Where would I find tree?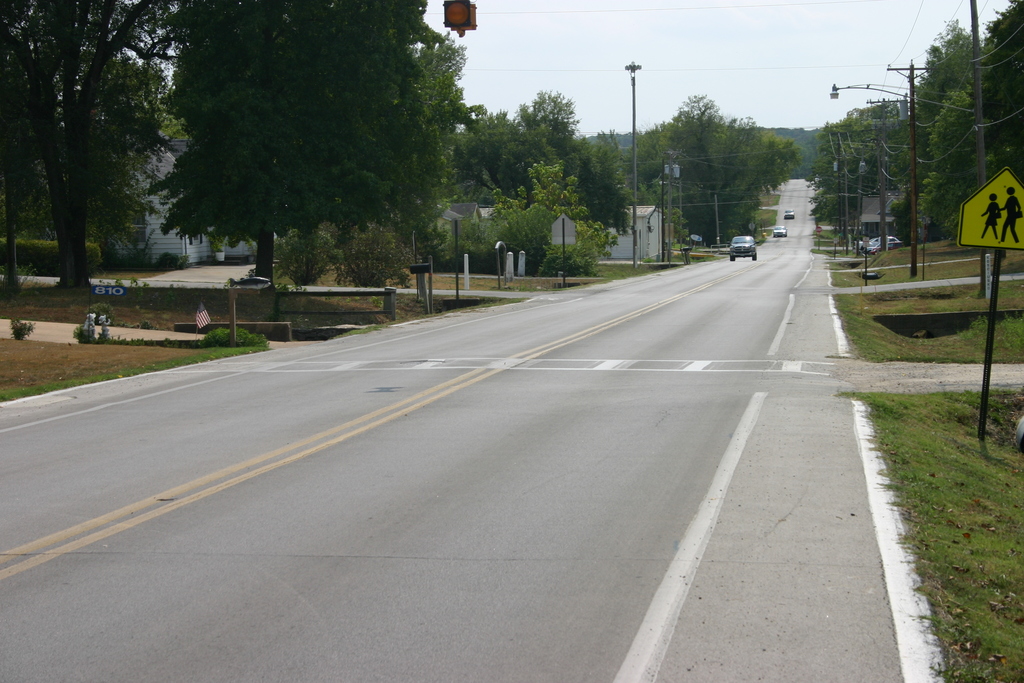
At {"left": 160, "top": 0, "right": 438, "bottom": 293}.
